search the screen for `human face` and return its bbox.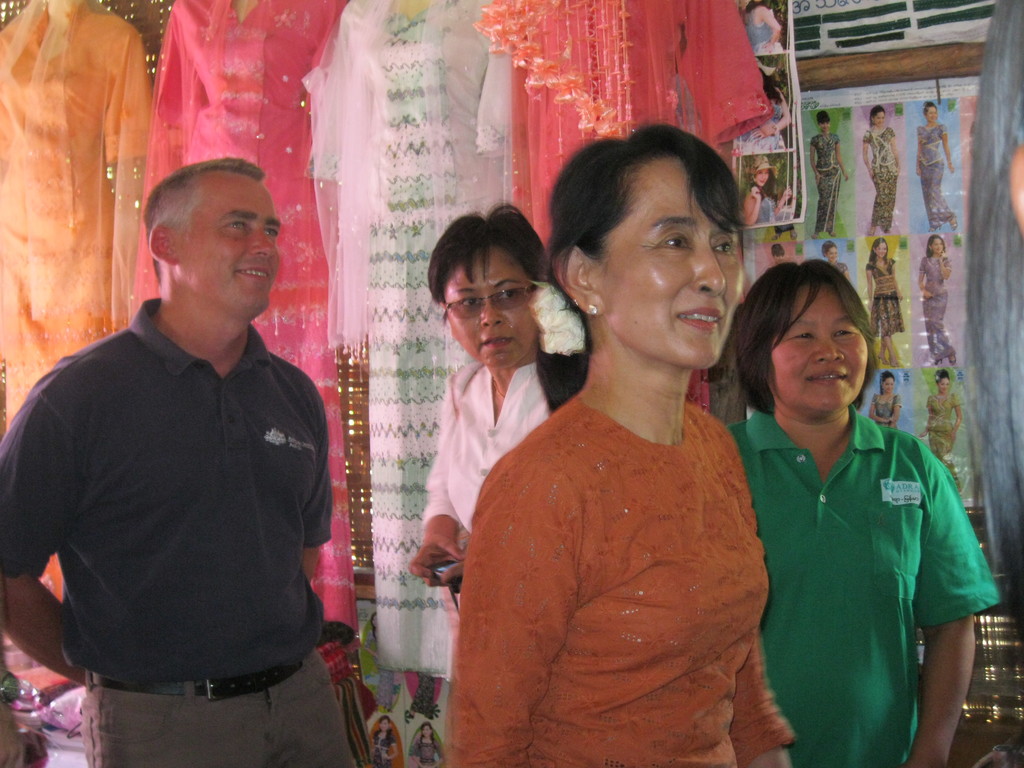
Found: box(169, 166, 282, 317).
